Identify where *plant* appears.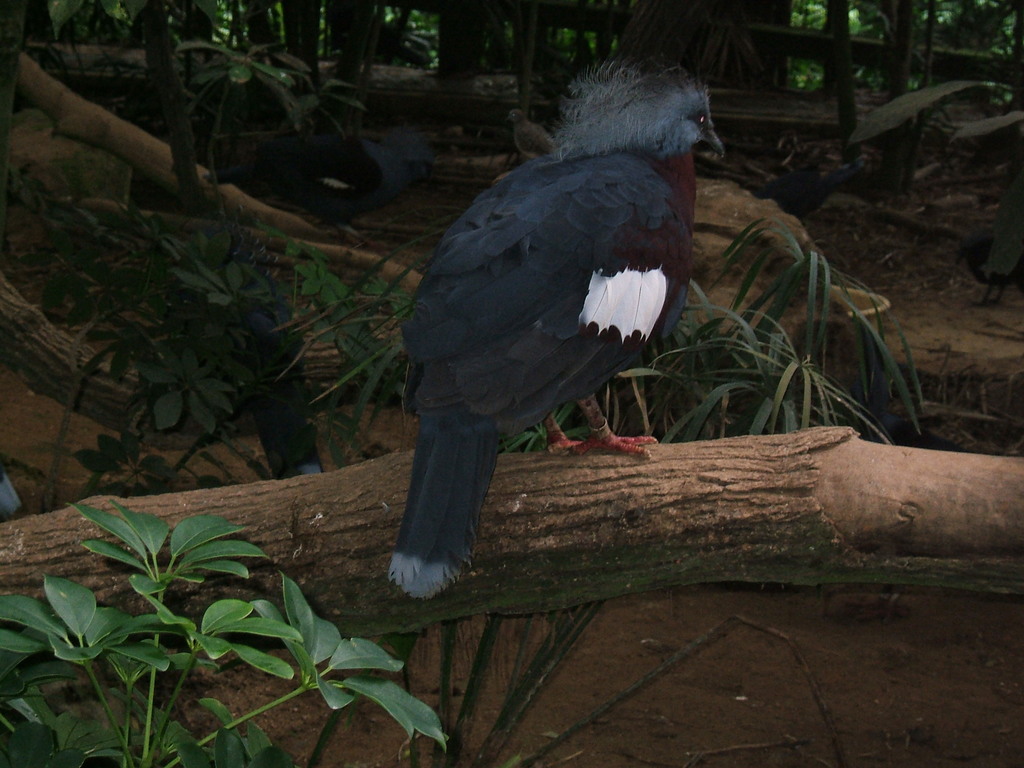
Appears at region(177, 29, 408, 220).
